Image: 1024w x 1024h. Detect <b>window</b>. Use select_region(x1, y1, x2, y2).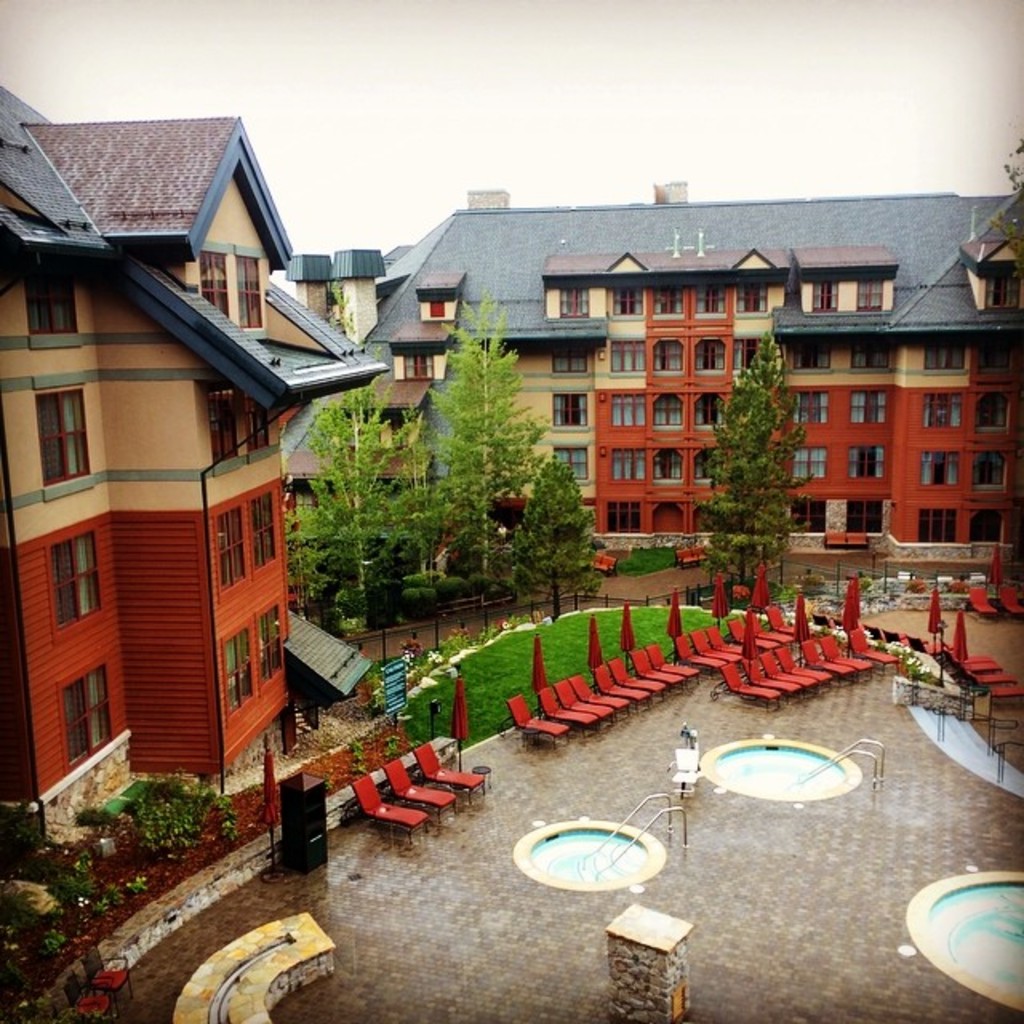
select_region(790, 338, 827, 373).
